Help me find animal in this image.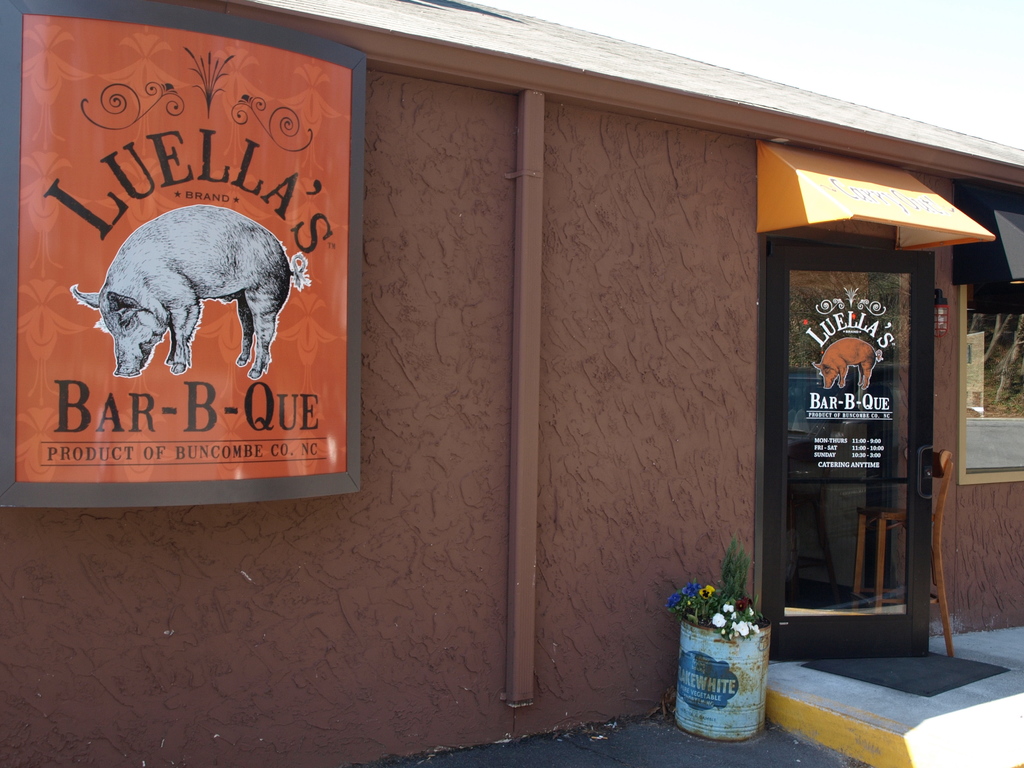
Found it: (69, 201, 308, 382).
